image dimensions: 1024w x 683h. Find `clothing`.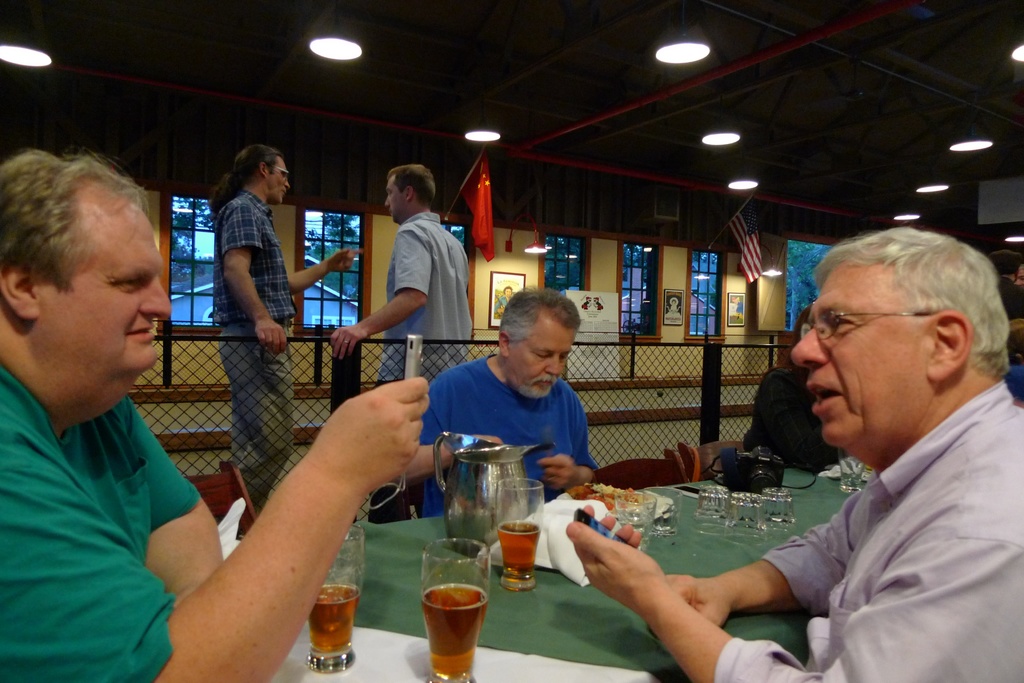
pyautogui.locateOnScreen(2, 362, 209, 682).
